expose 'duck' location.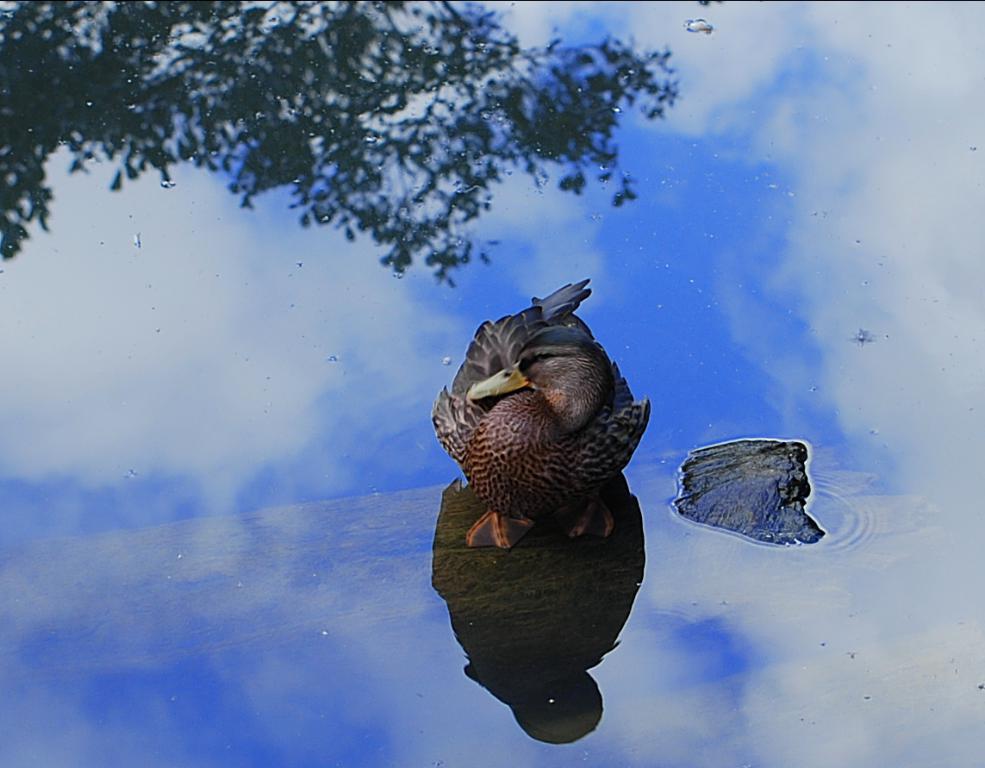
Exposed at (442,272,654,573).
